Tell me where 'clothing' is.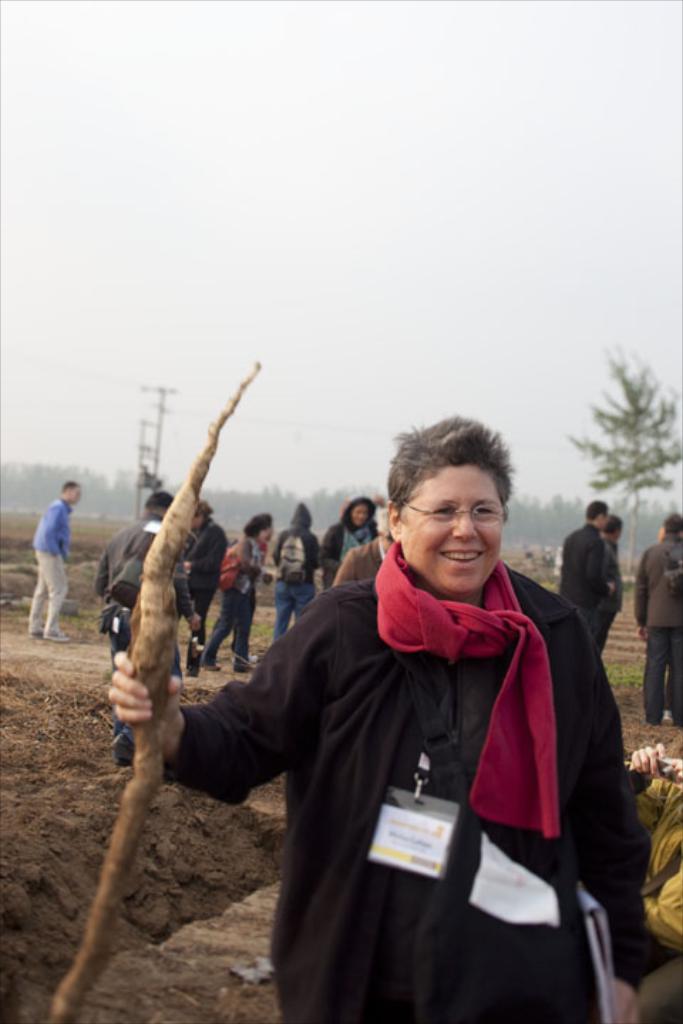
'clothing' is at 171 513 640 1015.
